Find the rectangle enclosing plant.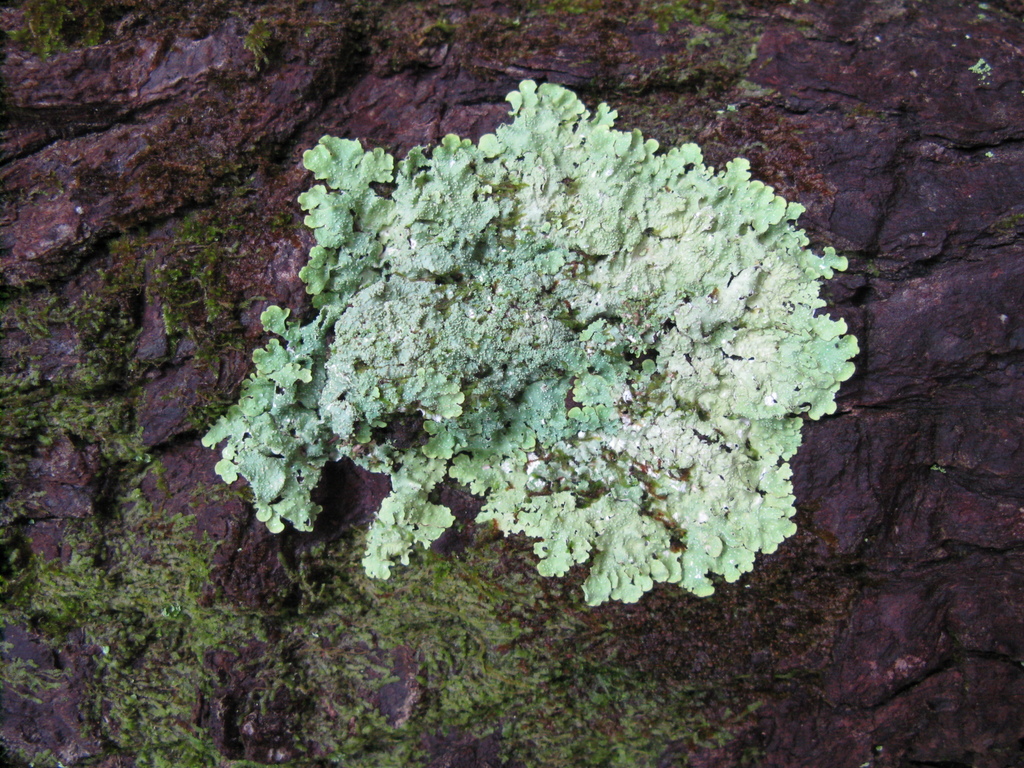
detection(197, 74, 860, 608).
